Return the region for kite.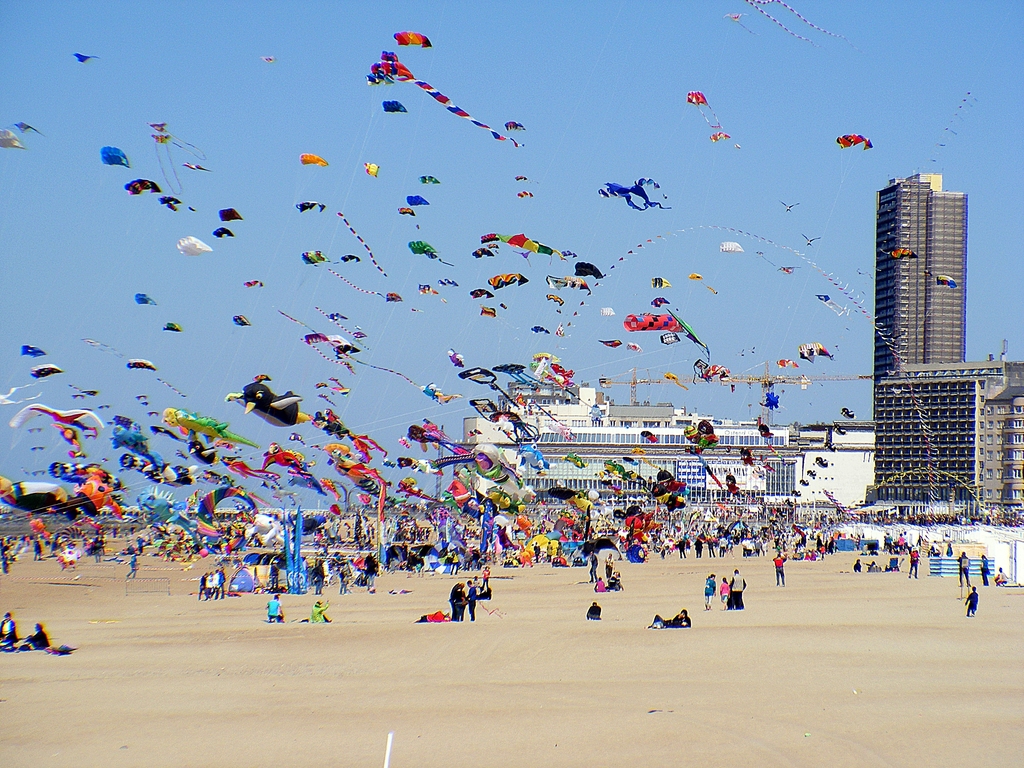
l=804, t=468, r=817, b=479.
